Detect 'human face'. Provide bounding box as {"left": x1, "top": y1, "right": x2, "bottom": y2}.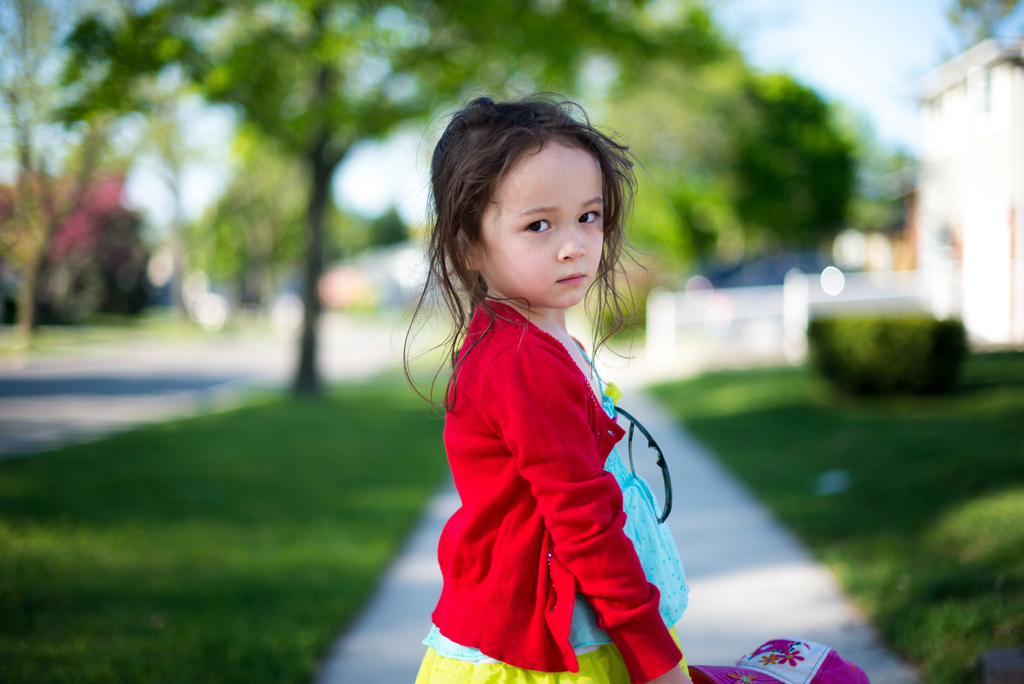
{"left": 480, "top": 138, "right": 602, "bottom": 305}.
